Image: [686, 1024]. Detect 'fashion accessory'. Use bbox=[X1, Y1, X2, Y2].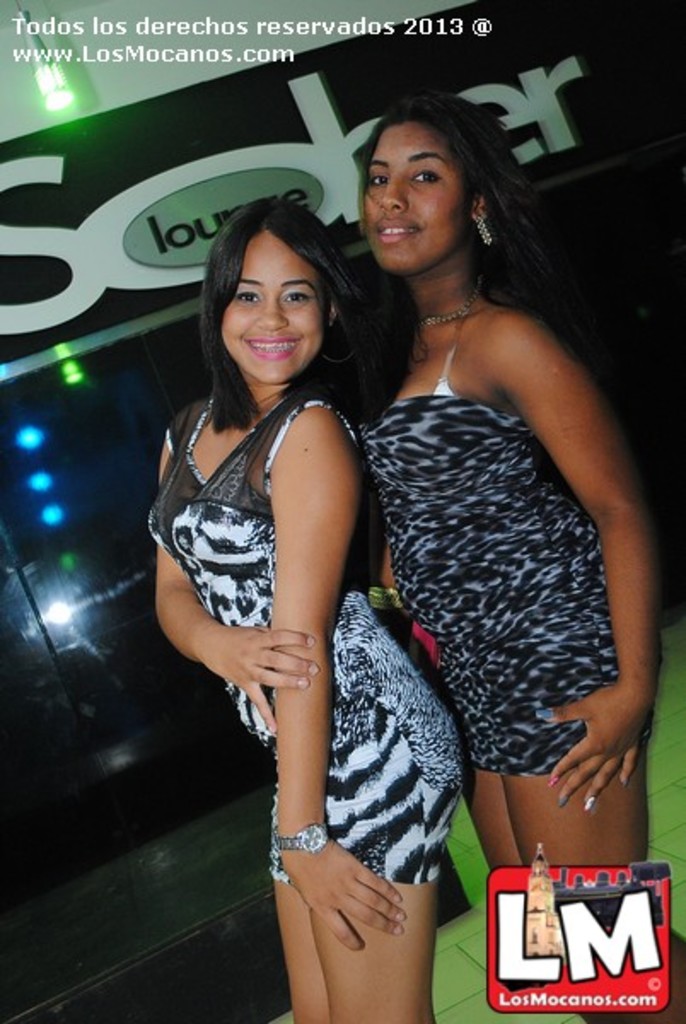
bbox=[323, 305, 340, 336].
